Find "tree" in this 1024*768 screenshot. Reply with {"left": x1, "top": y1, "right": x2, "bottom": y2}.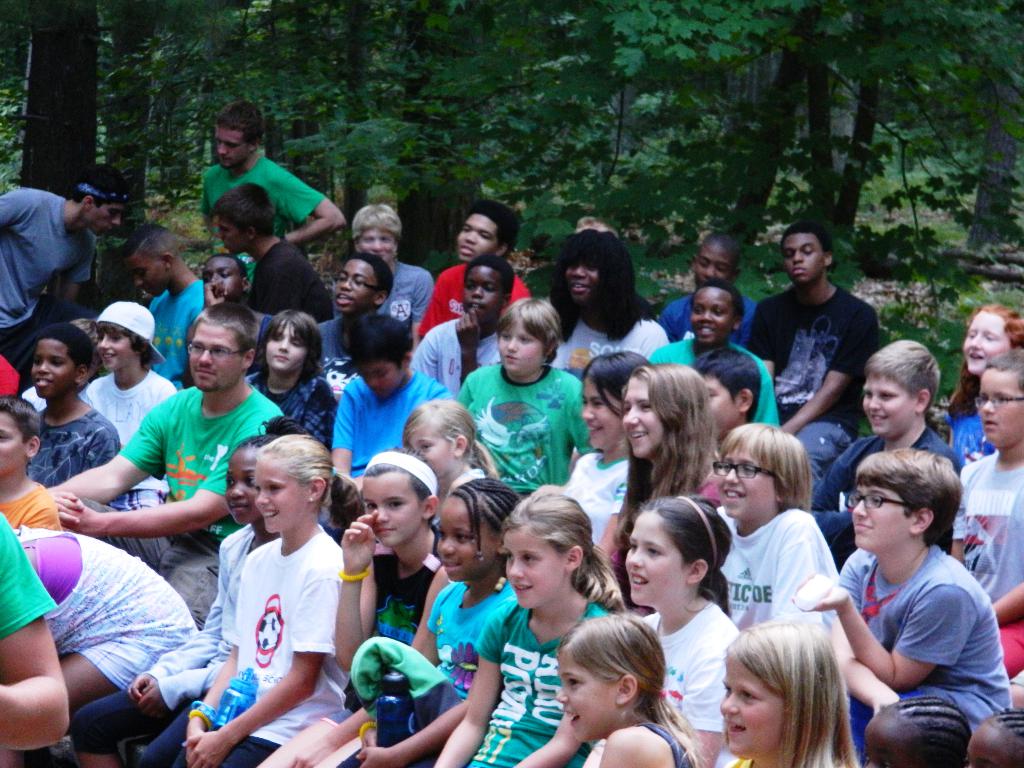
{"left": 16, "top": 0, "right": 114, "bottom": 188}.
